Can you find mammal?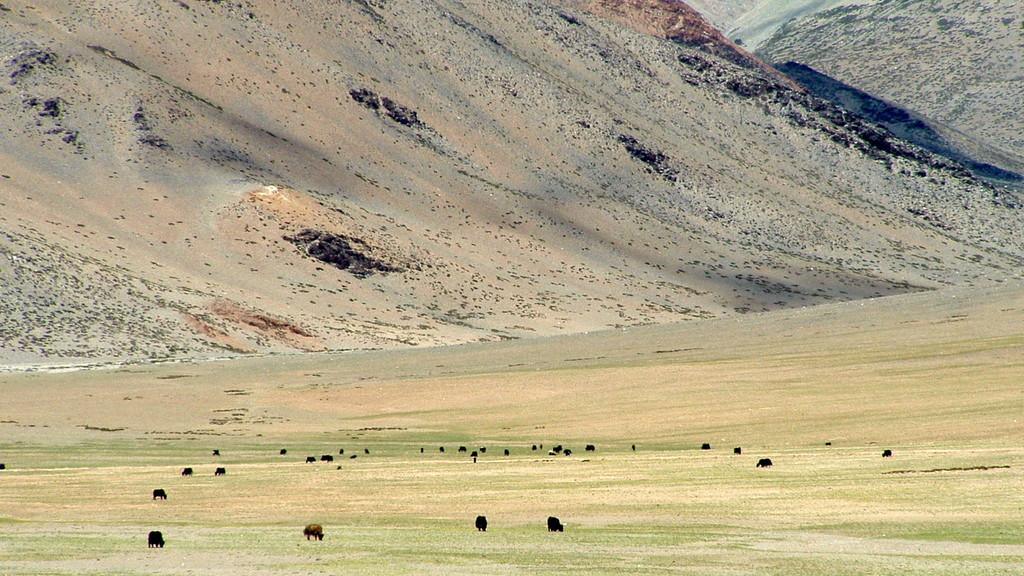
Yes, bounding box: l=417, t=446, r=424, b=452.
